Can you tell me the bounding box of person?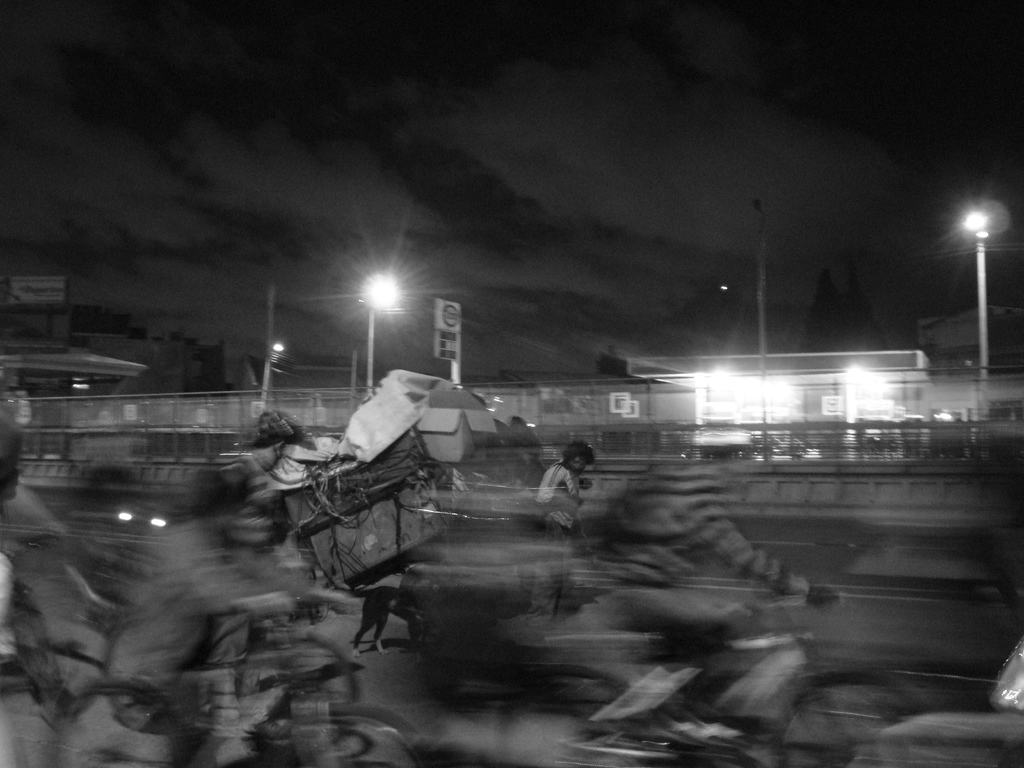
l=537, t=442, r=599, b=550.
